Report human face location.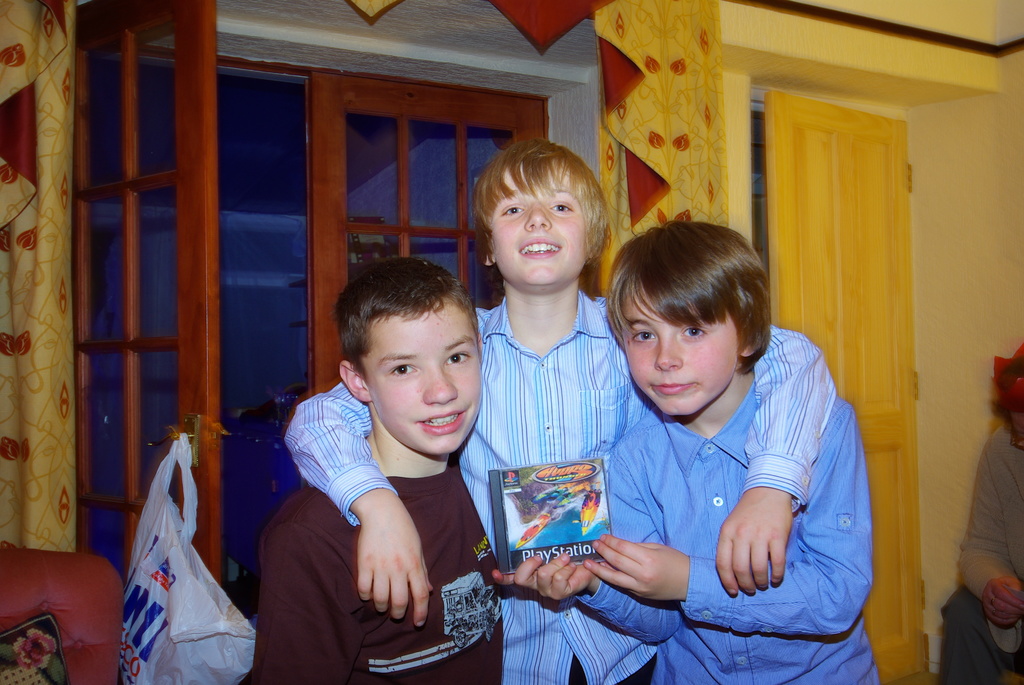
Report: (488, 160, 593, 288).
